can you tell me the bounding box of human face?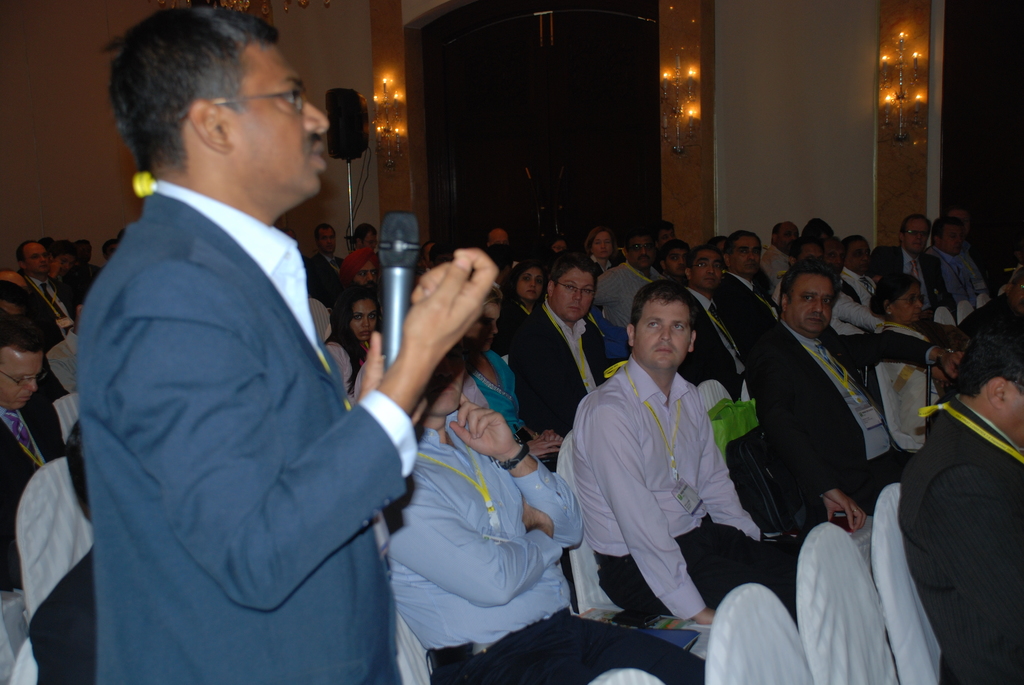
848,239,869,273.
